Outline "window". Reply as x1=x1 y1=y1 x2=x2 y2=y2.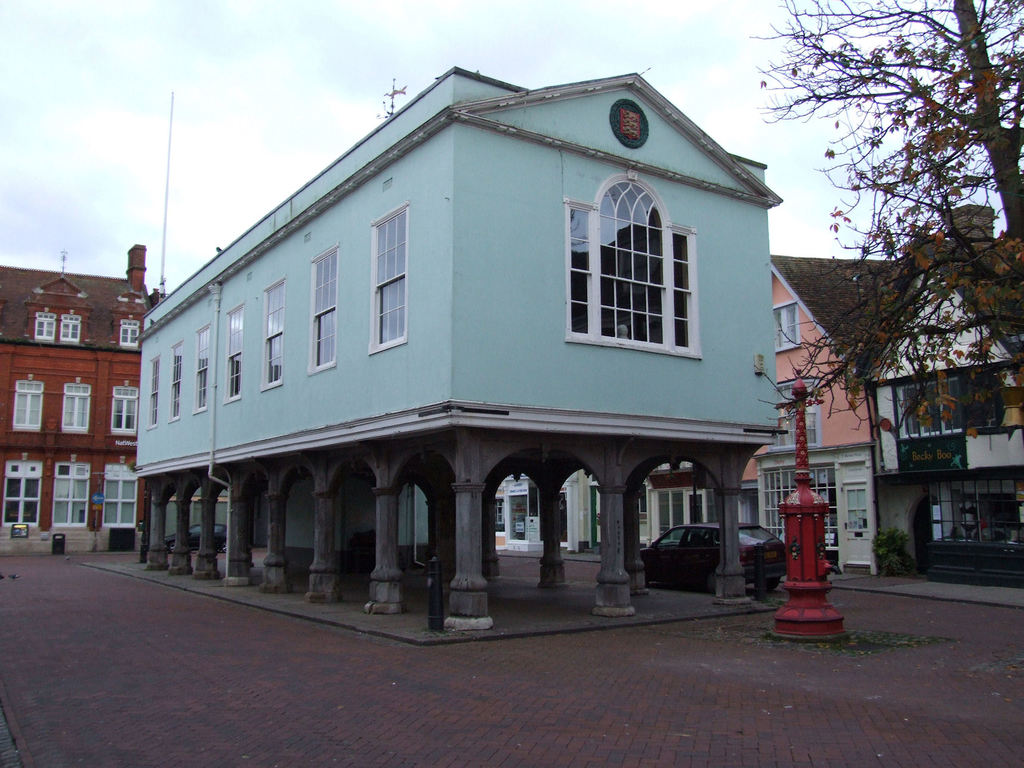
x1=57 y1=467 x2=83 y2=527.
